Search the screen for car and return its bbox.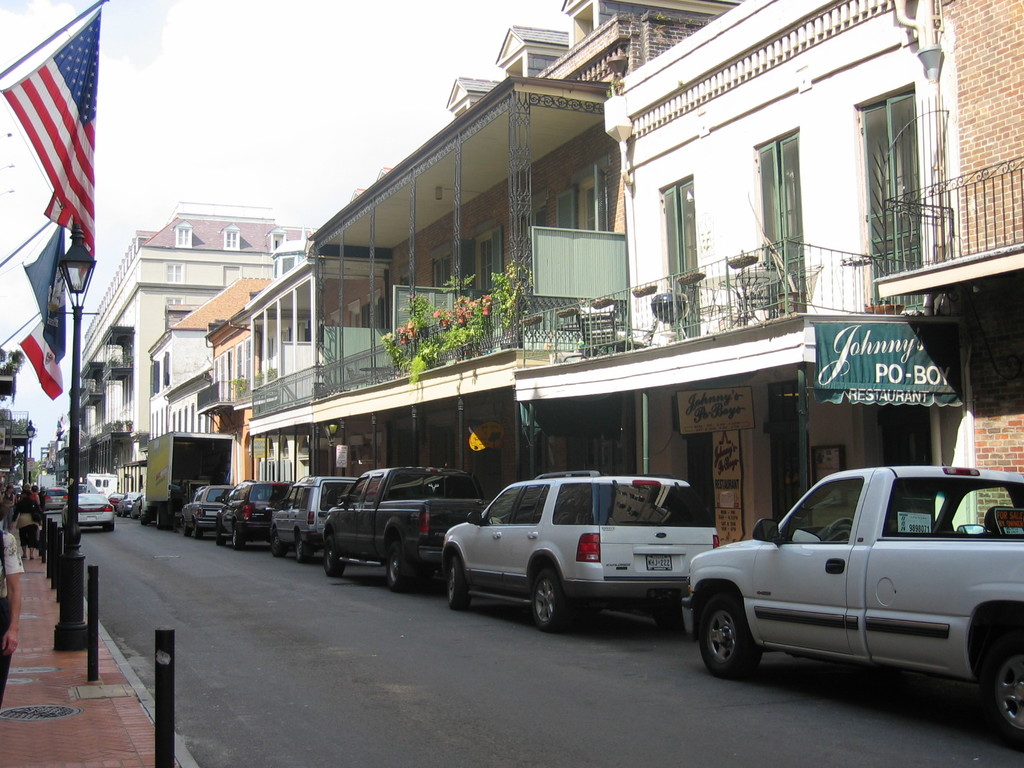
Found: (left=186, top=481, right=230, bottom=538).
